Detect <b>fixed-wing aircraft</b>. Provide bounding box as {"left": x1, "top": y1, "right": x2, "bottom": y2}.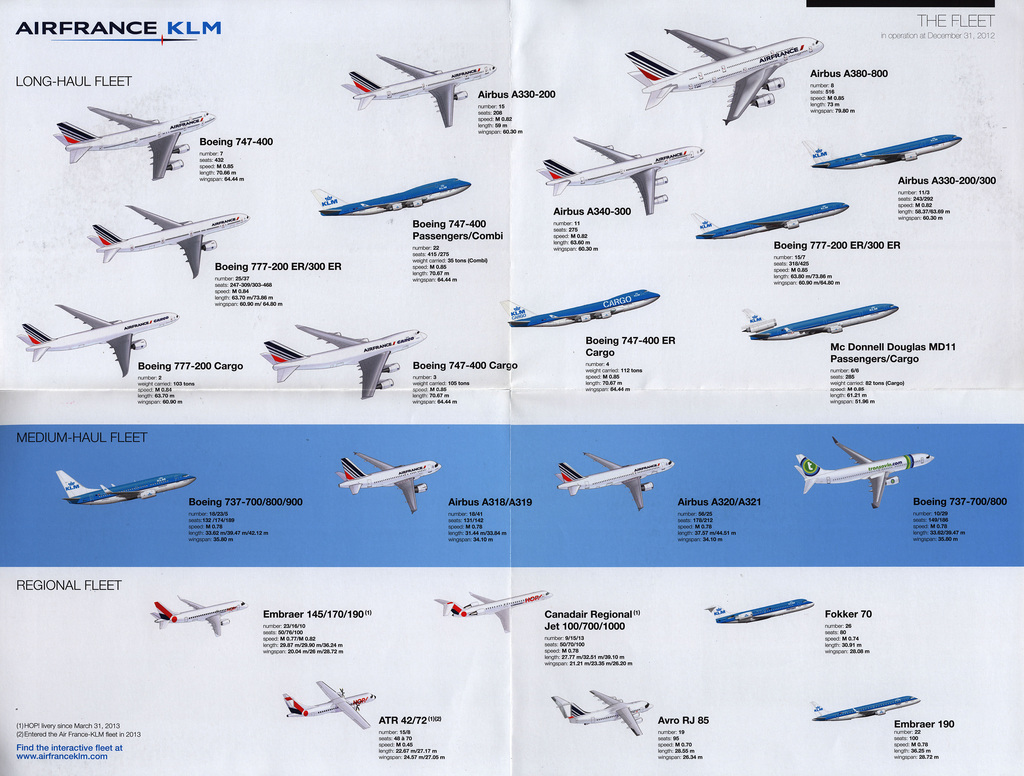
{"left": 147, "top": 592, "right": 251, "bottom": 638}.
